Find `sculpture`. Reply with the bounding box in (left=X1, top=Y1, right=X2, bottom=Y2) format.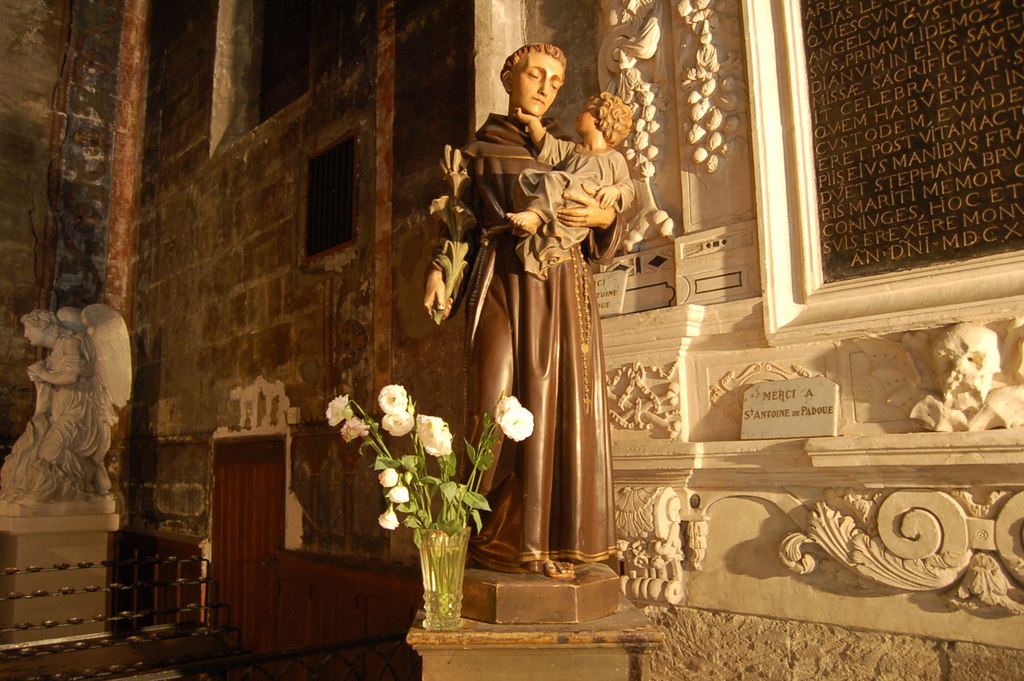
(left=12, top=302, right=133, bottom=531).
